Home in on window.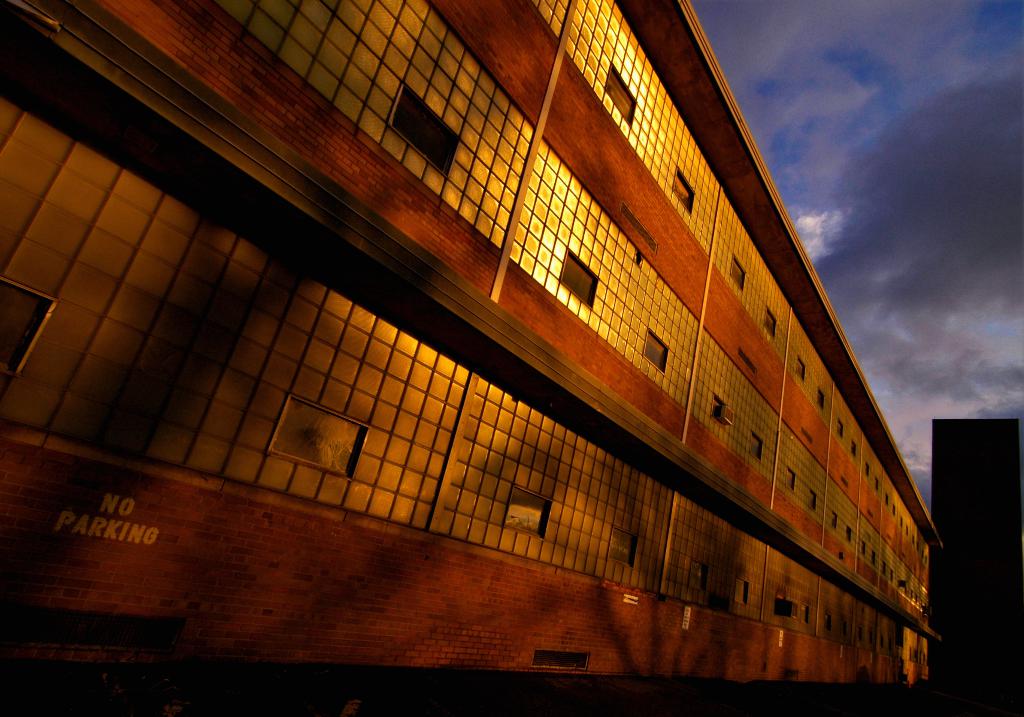
Homed in at bbox=(786, 472, 792, 496).
